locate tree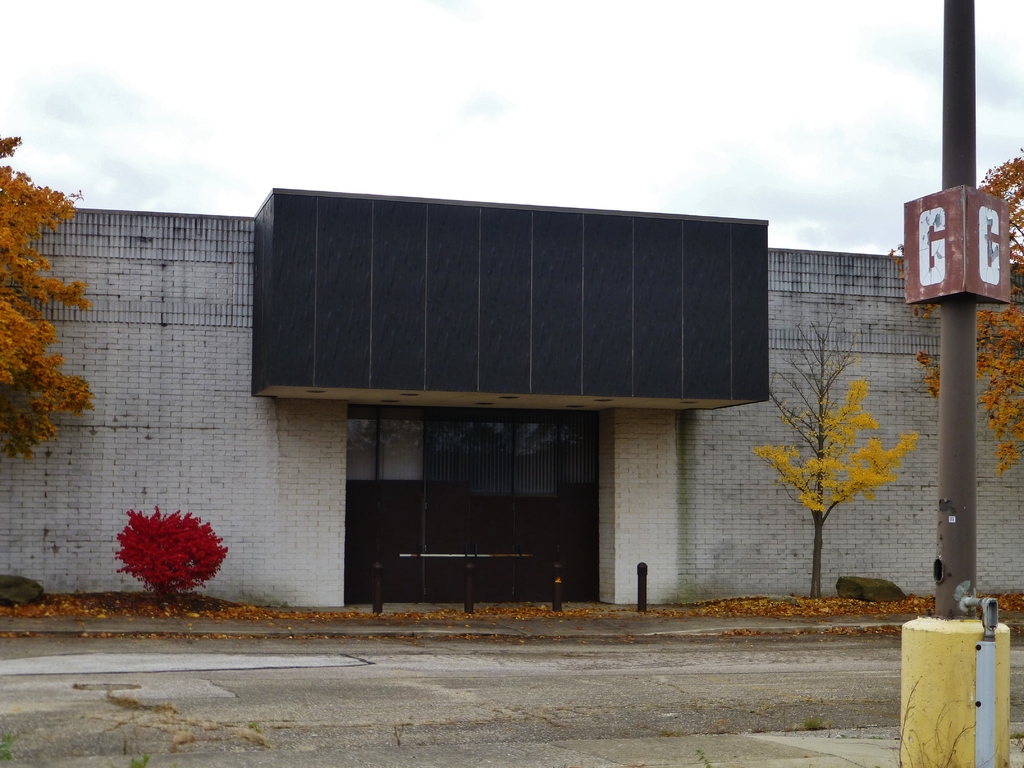
select_region(0, 135, 92, 458)
